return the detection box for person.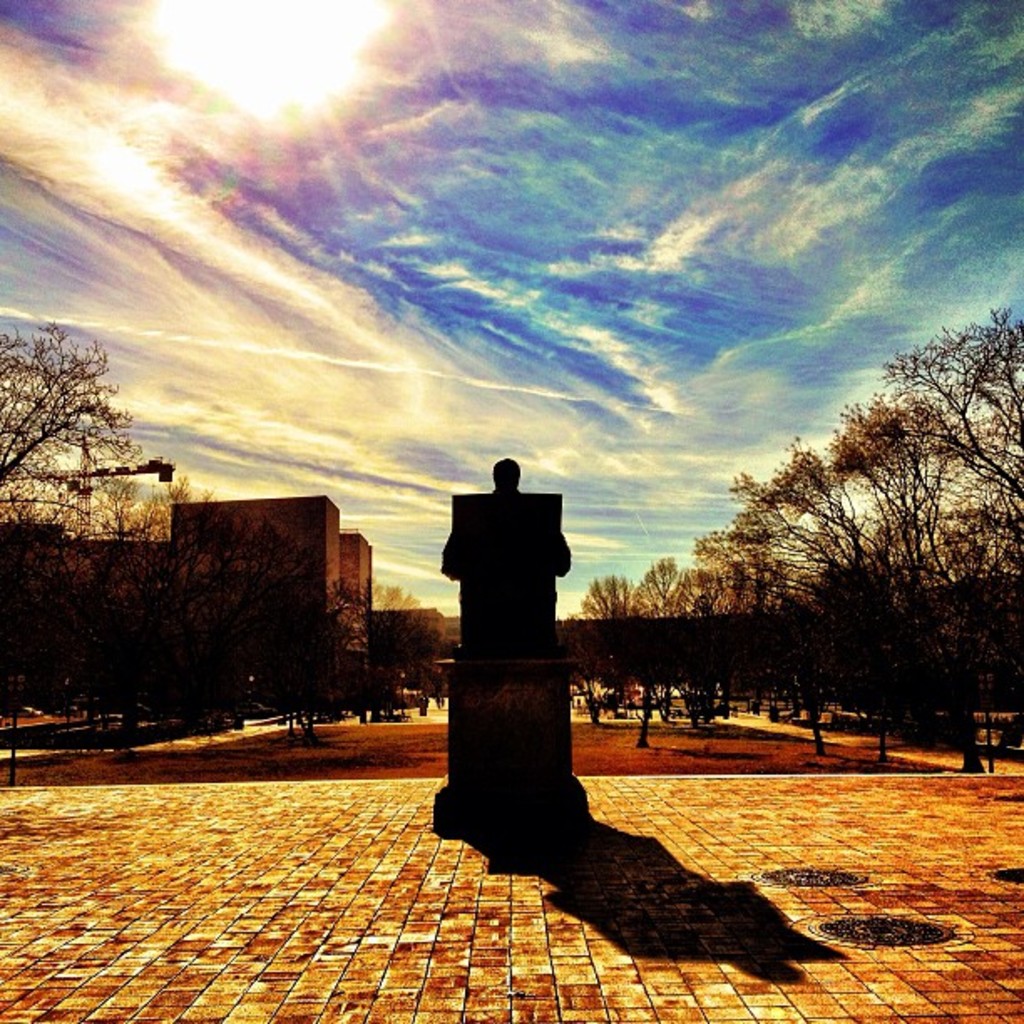
bbox=[427, 460, 591, 701].
